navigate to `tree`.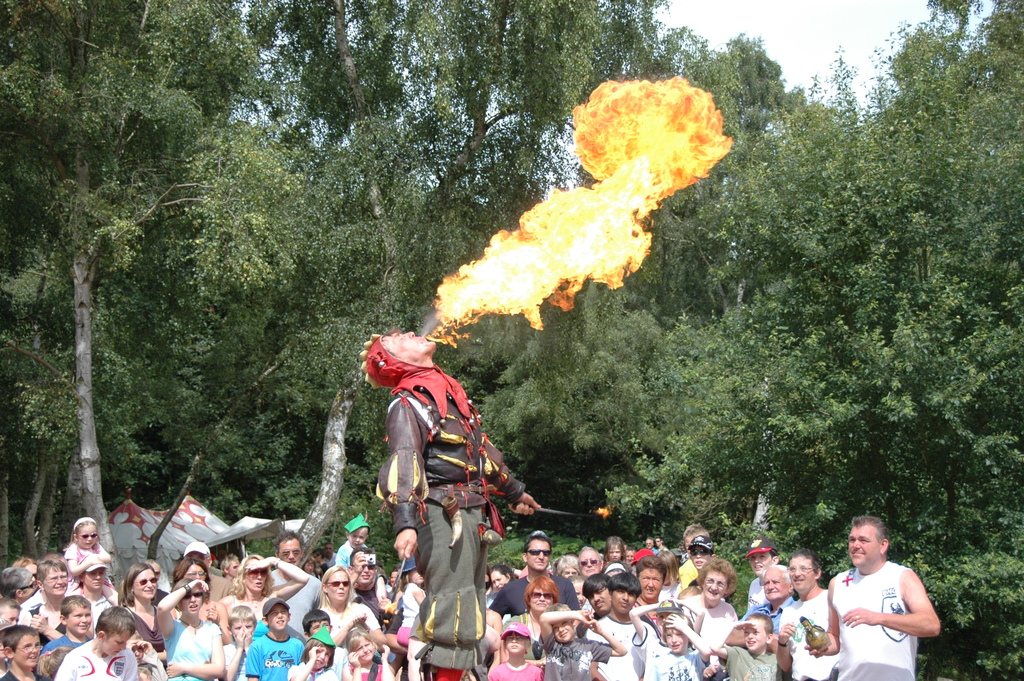
Navigation target: <bbox>711, 0, 1023, 676</bbox>.
